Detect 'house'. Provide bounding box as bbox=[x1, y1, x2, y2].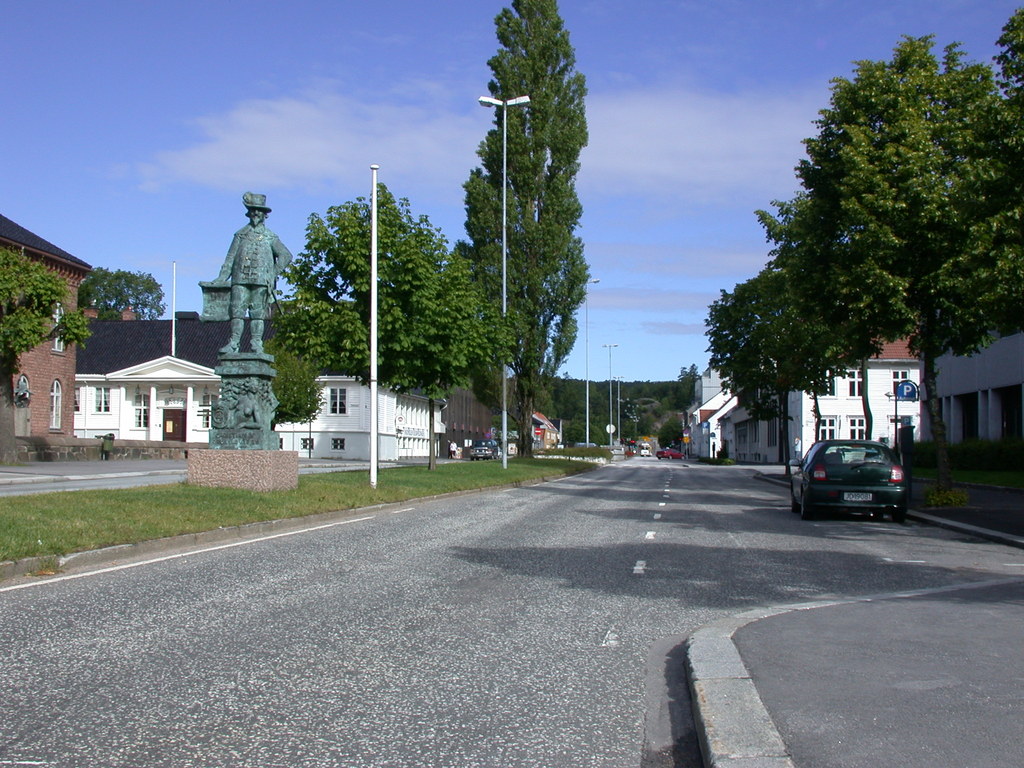
bbox=[72, 303, 440, 460].
